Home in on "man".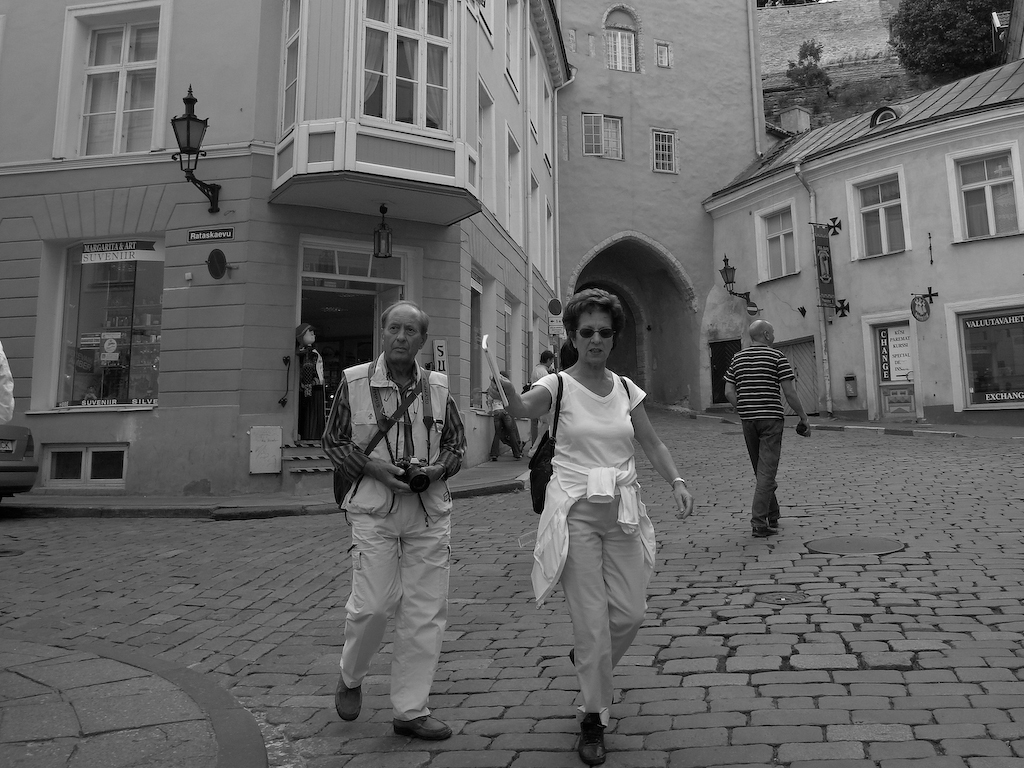
Homed in at (0,343,11,426).
